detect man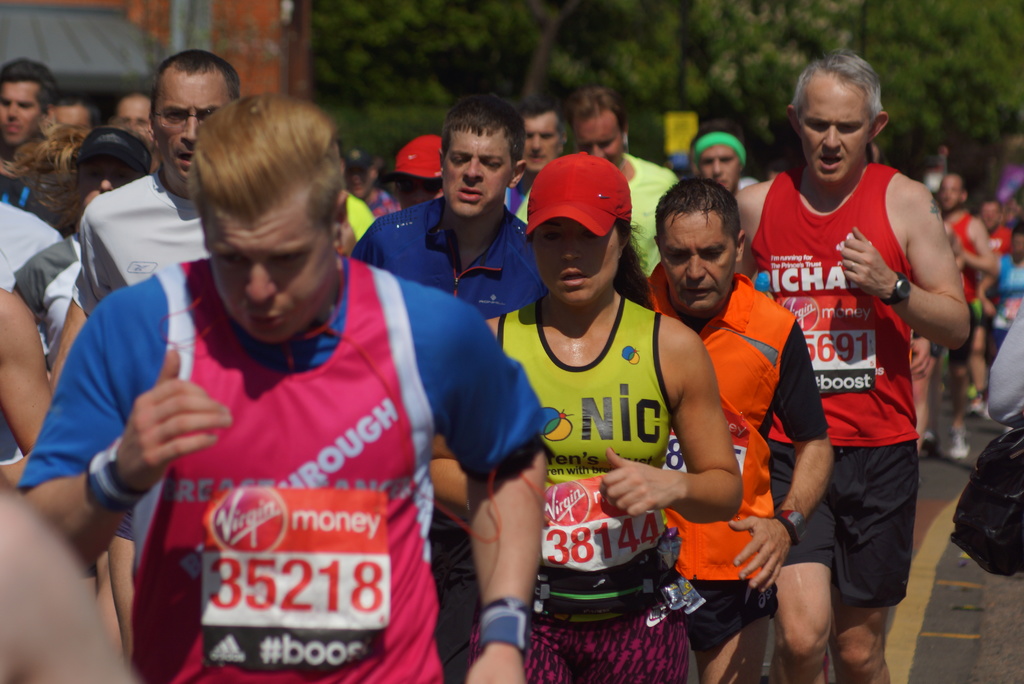
[x1=348, y1=97, x2=546, y2=683]
